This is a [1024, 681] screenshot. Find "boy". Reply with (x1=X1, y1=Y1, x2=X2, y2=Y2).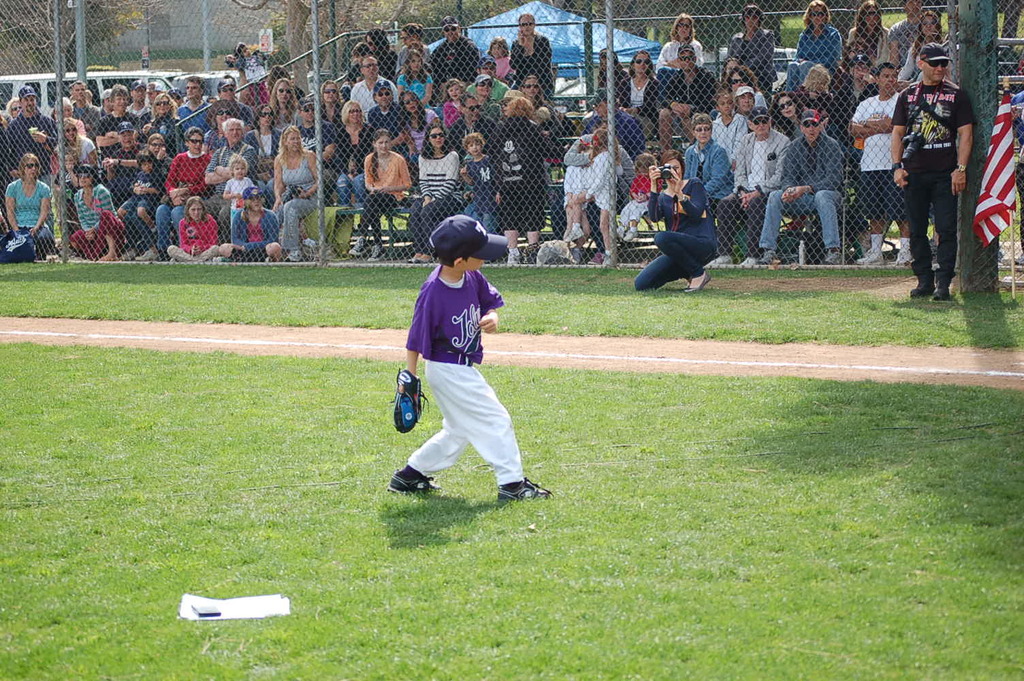
(x1=111, y1=150, x2=167, y2=236).
